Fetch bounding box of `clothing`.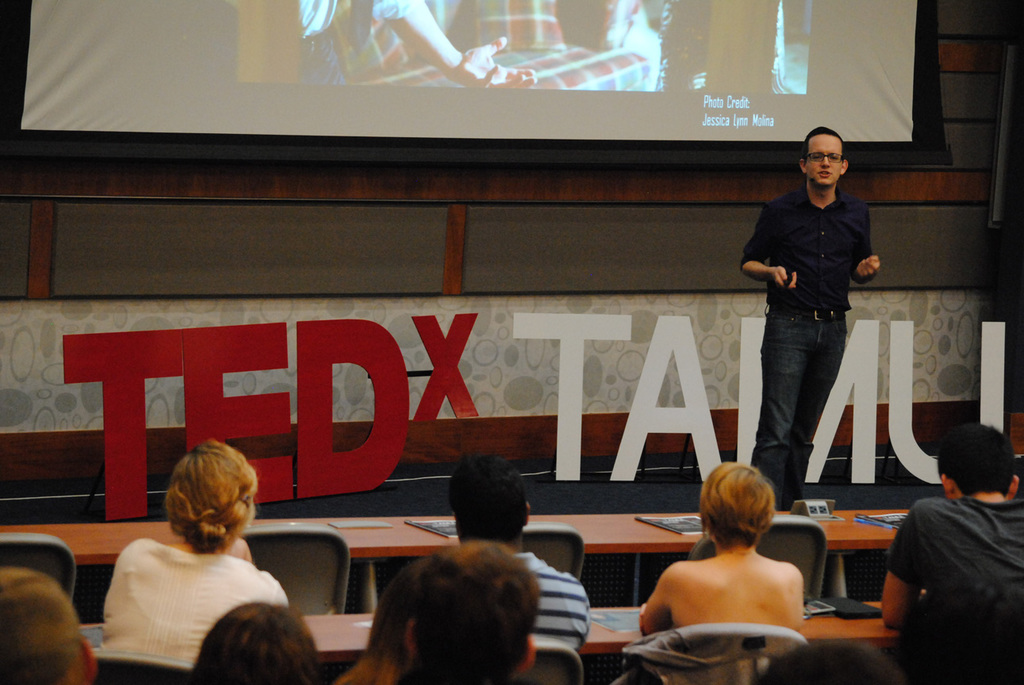
Bbox: [x1=297, y1=0, x2=416, y2=89].
